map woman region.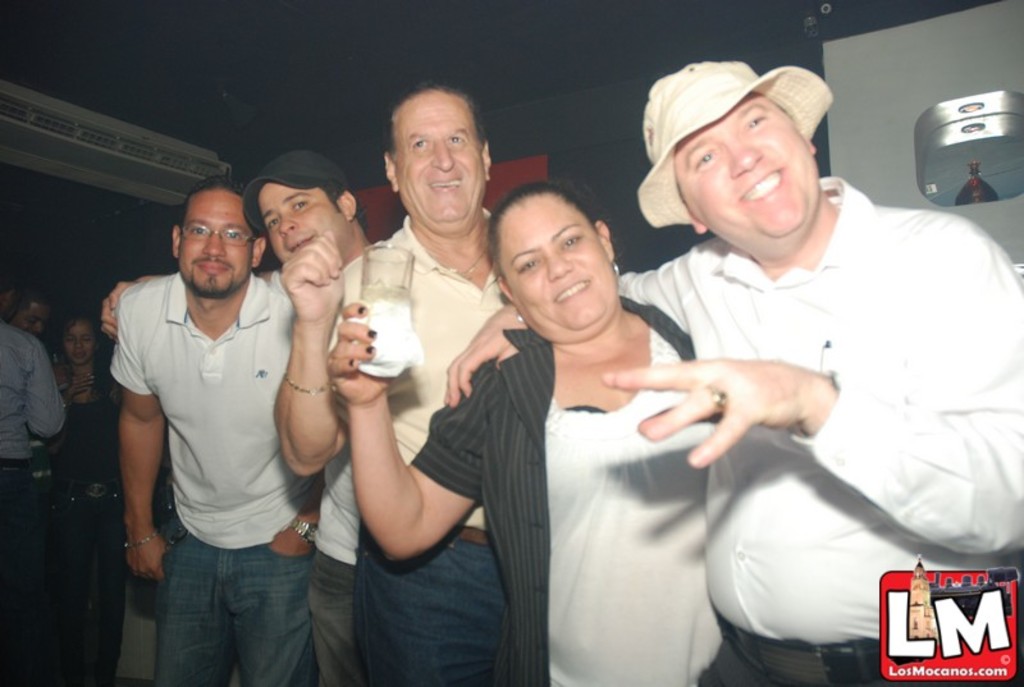
Mapped to (left=47, top=310, right=124, bottom=686).
